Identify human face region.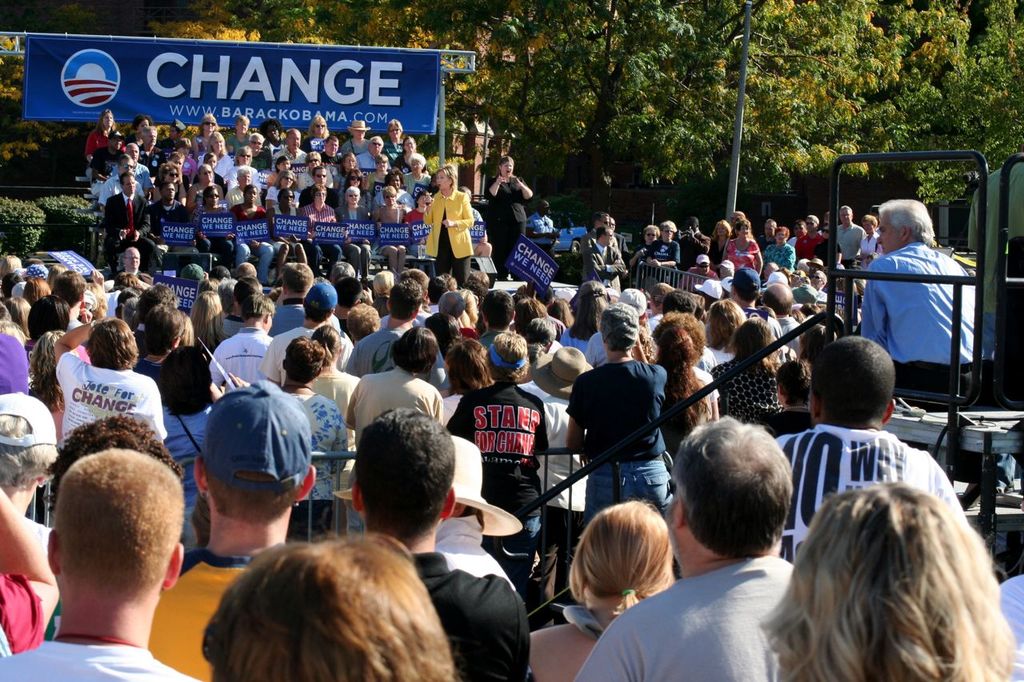
Region: [134, 119, 150, 135].
